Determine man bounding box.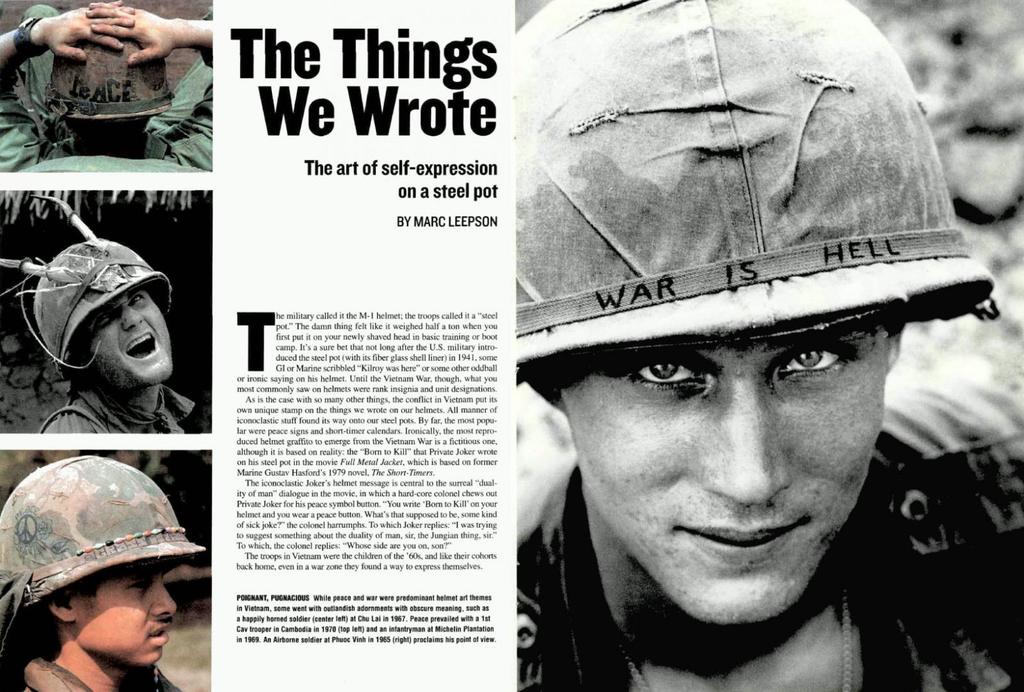
Determined: l=0, t=455, r=209, b=691.
